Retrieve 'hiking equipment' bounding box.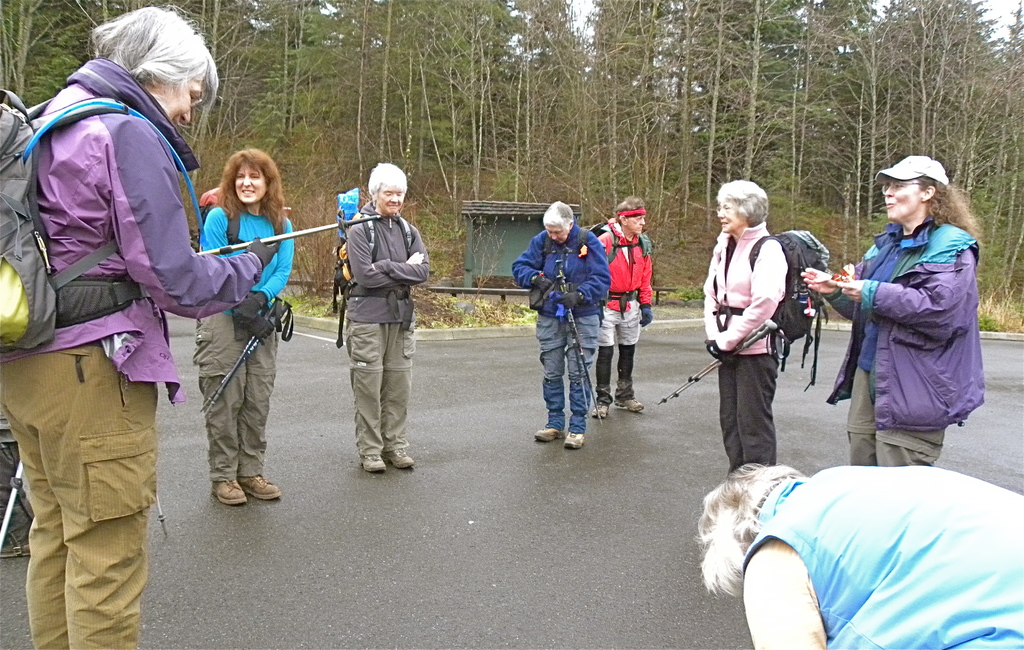
Bounding box: bbox=(0, 87, 212, 349).
